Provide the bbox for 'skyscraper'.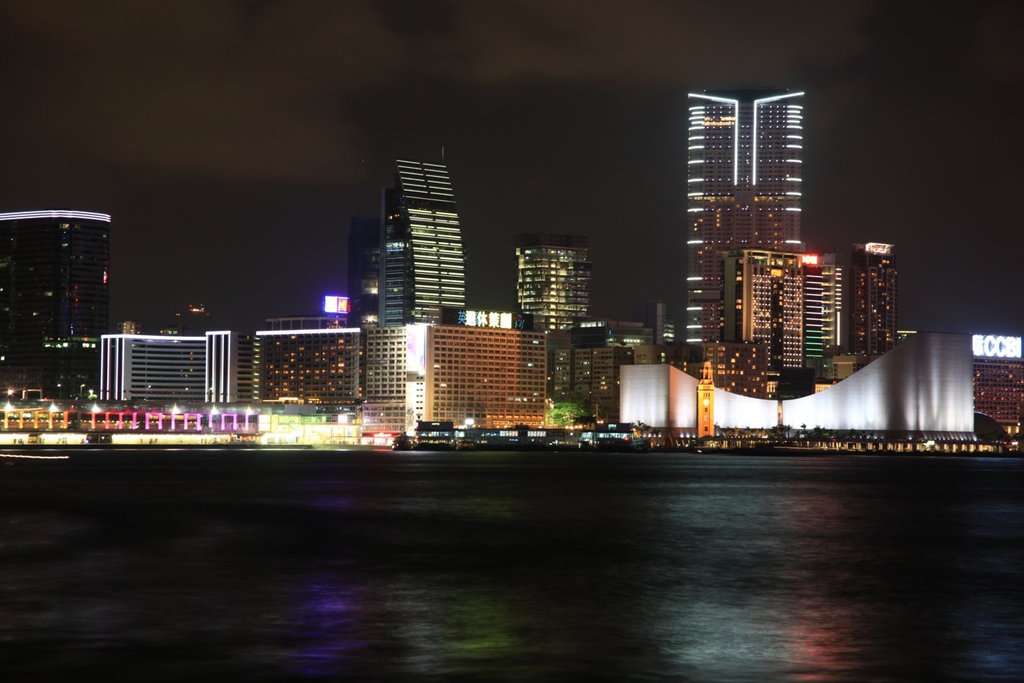
bbox=(380, 188, 411, 324).
